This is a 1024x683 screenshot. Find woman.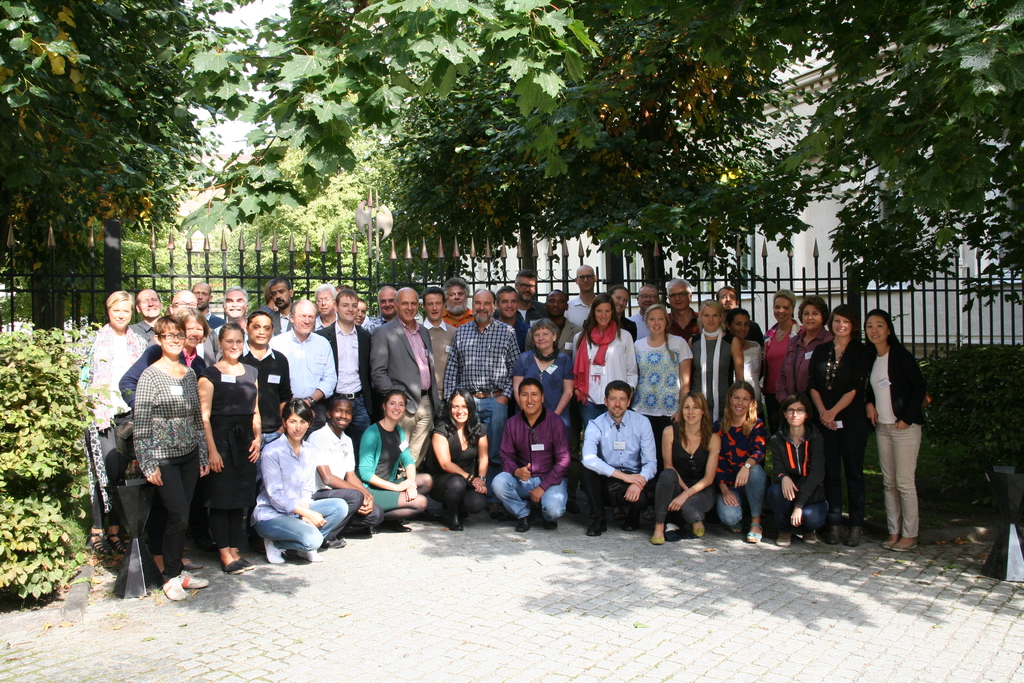
Bounding box: l=631, t=306, r=692, b=457.
